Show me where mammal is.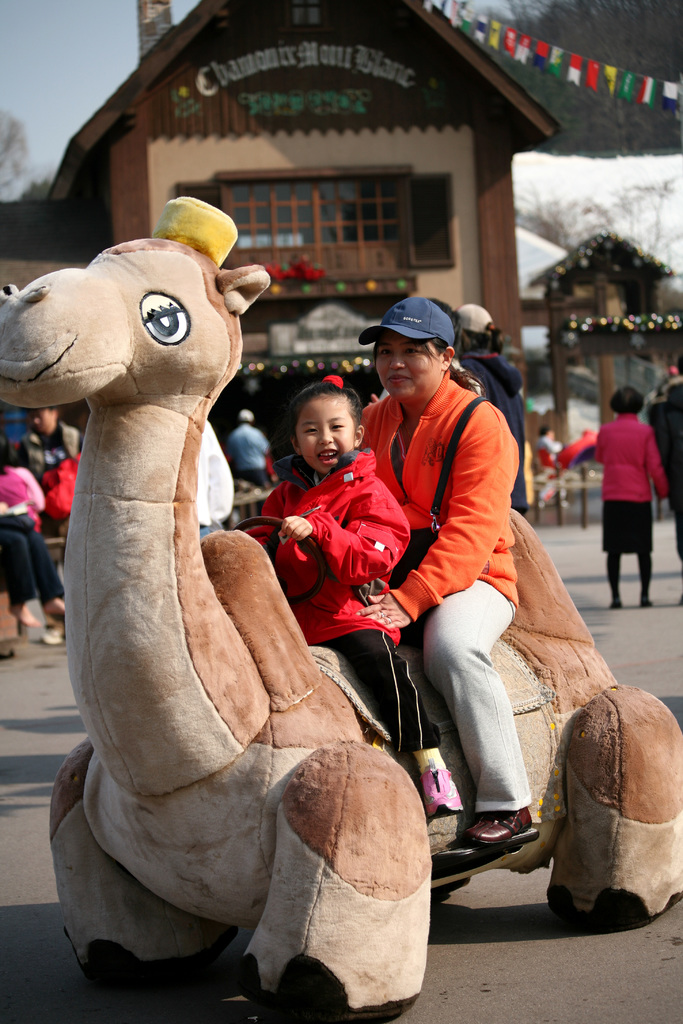
mammal is at (247, 368, 467, 824).
